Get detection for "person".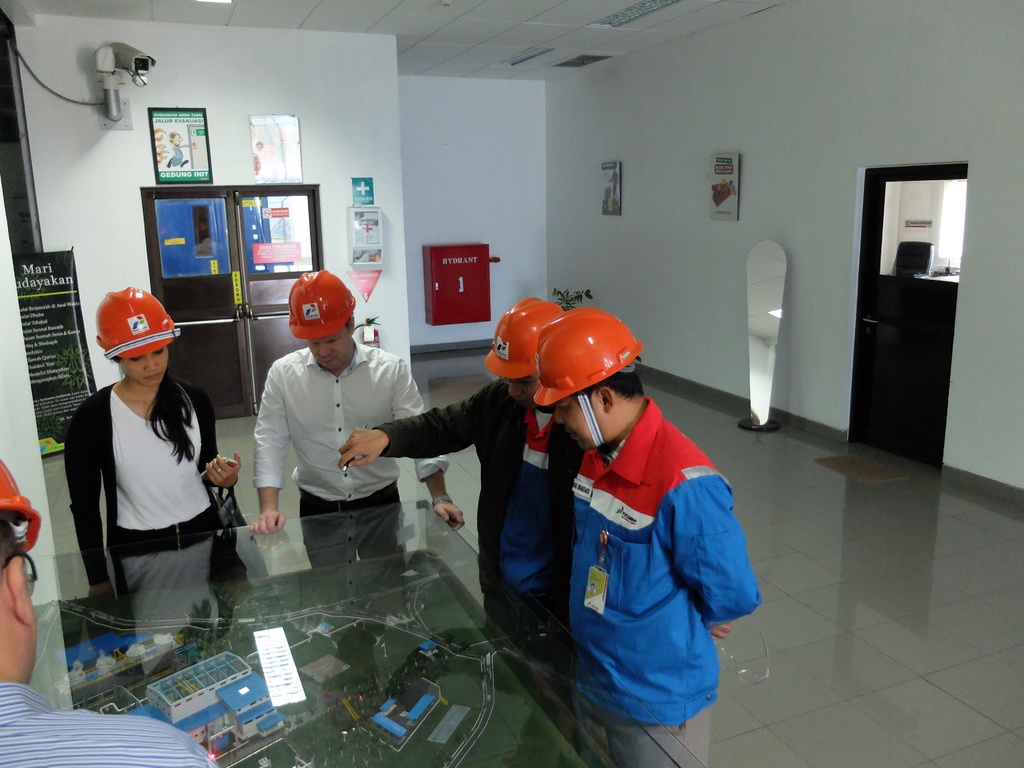
Detection: BBox(245, 272, 468, 618).
